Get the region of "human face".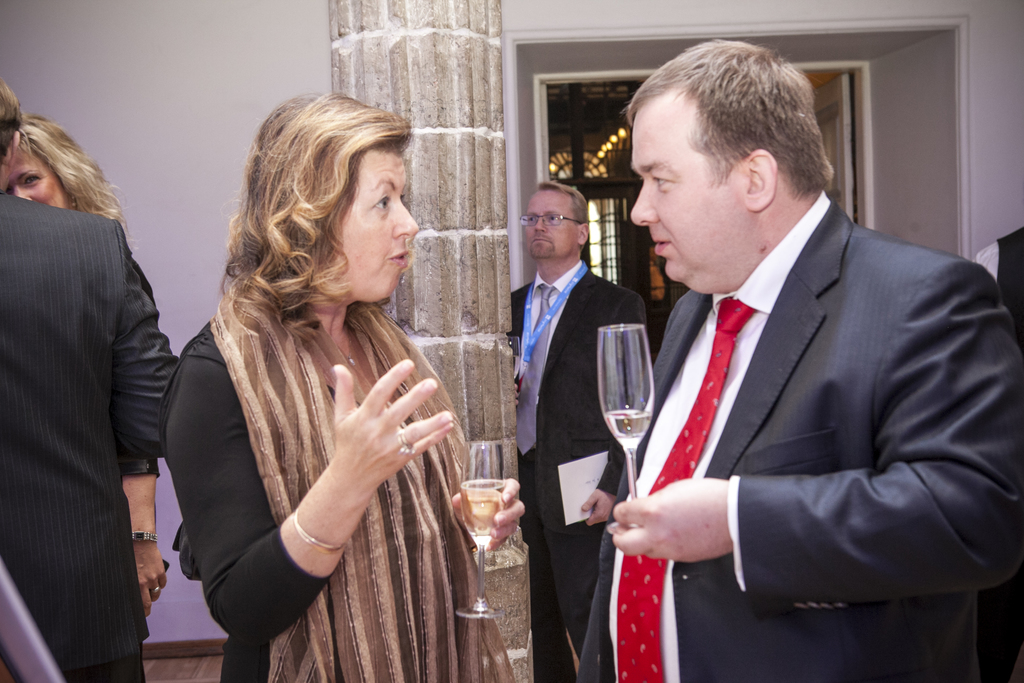
region(632, 94, 738, 289).
